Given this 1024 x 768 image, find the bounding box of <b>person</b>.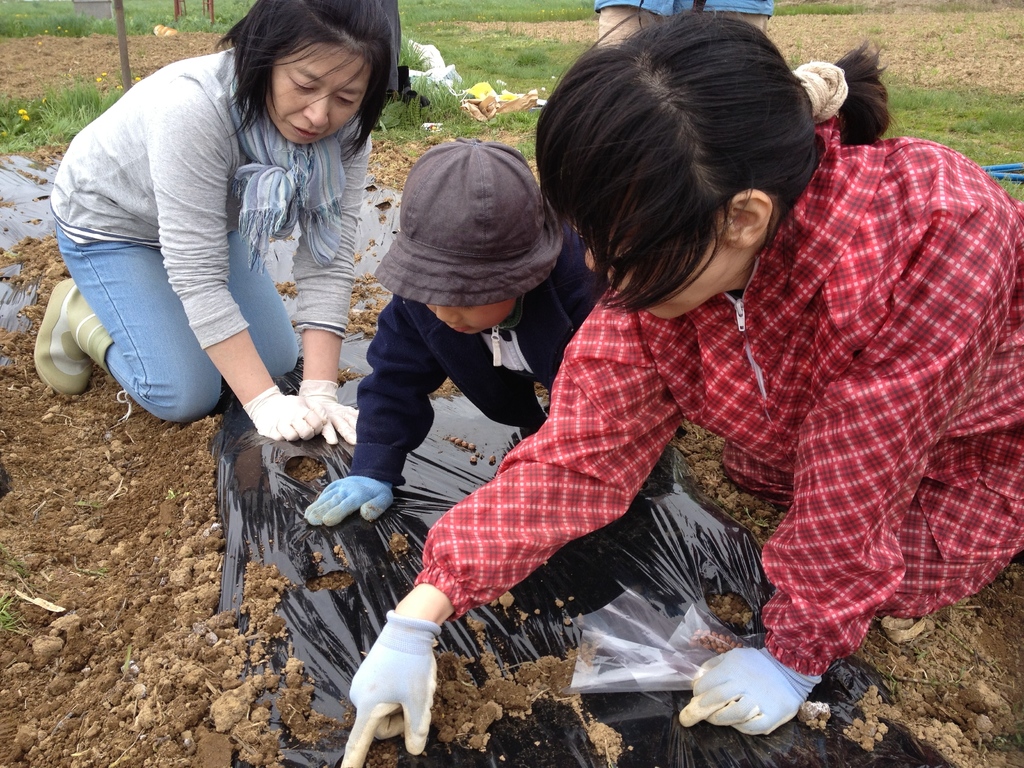
(left=68, top=0, right=400, bottom=510).
